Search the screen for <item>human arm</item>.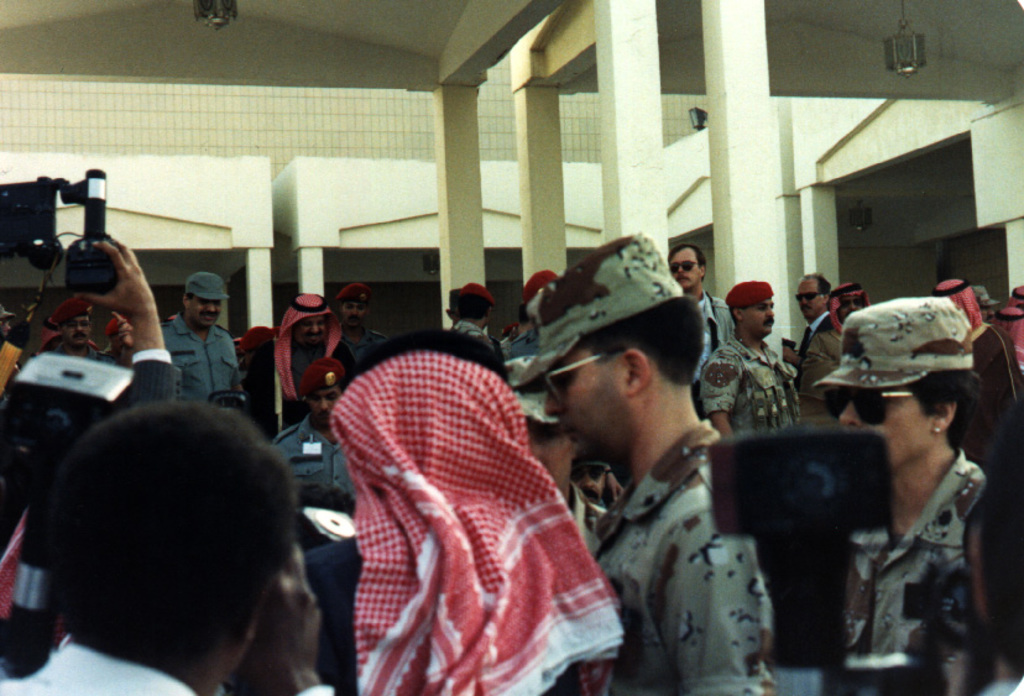
Found at (left=972, top=483, right=1003, bottom=692).
